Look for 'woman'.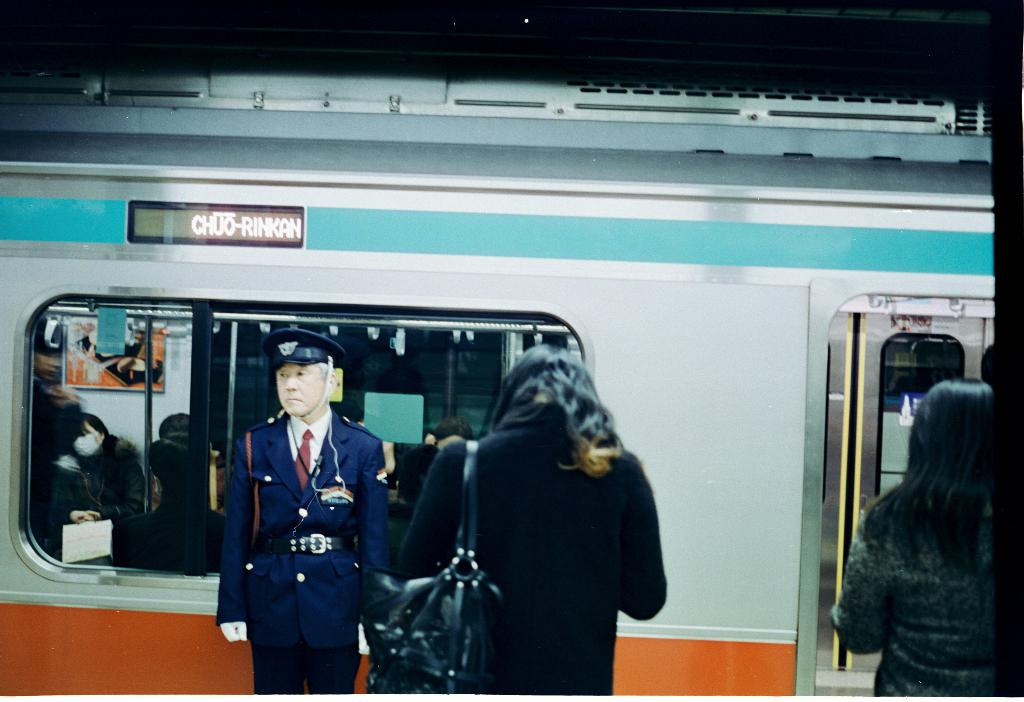
Found: [825,356,1009,701].
